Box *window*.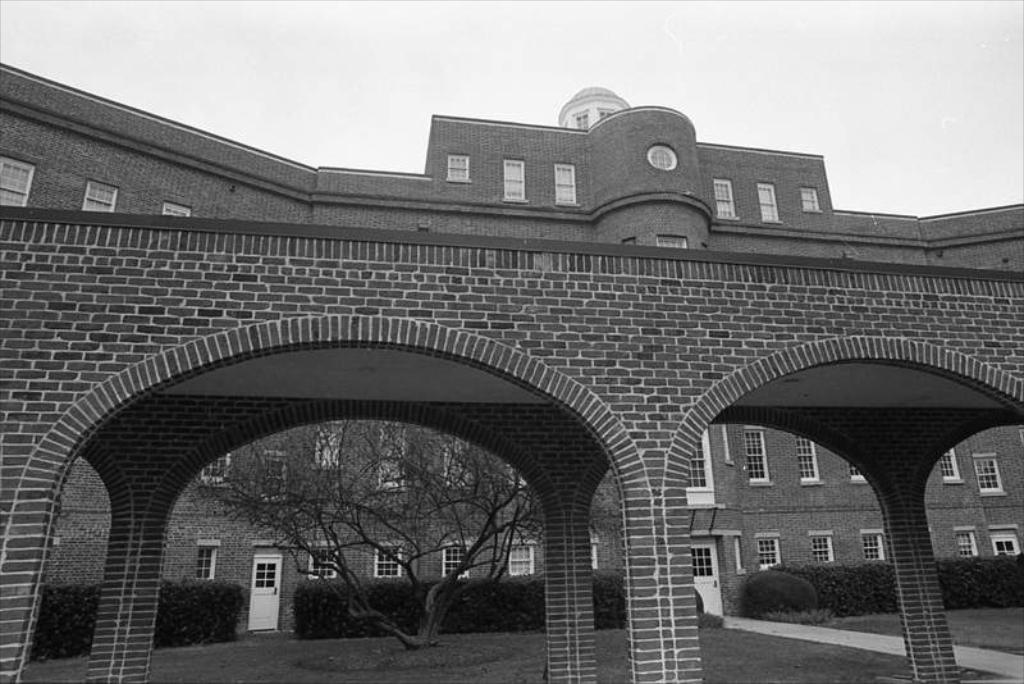
detection(508, 541, 535, 578).
